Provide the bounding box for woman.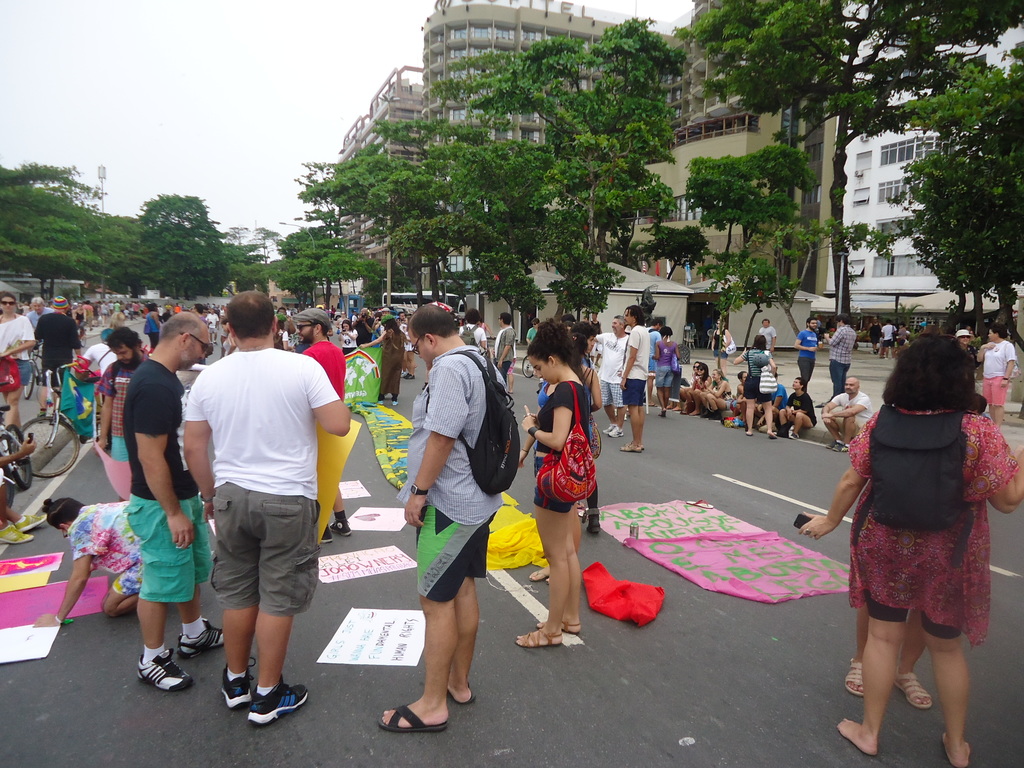
Rect(820, 323, 1005, 749).
